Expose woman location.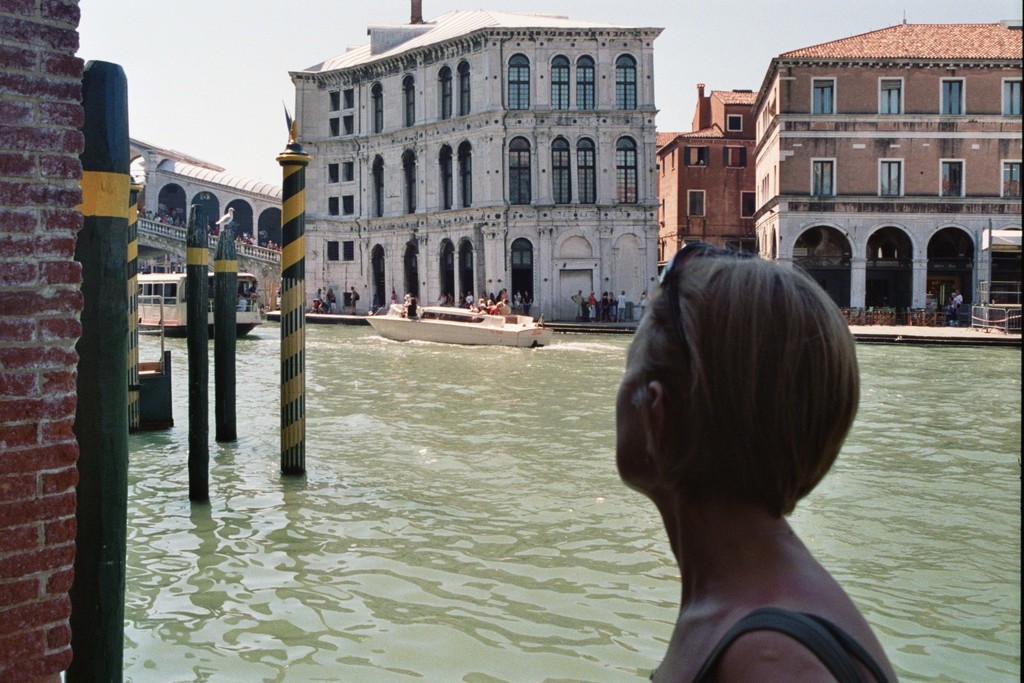
Exposed at <box>948,292,959,327</box>.
